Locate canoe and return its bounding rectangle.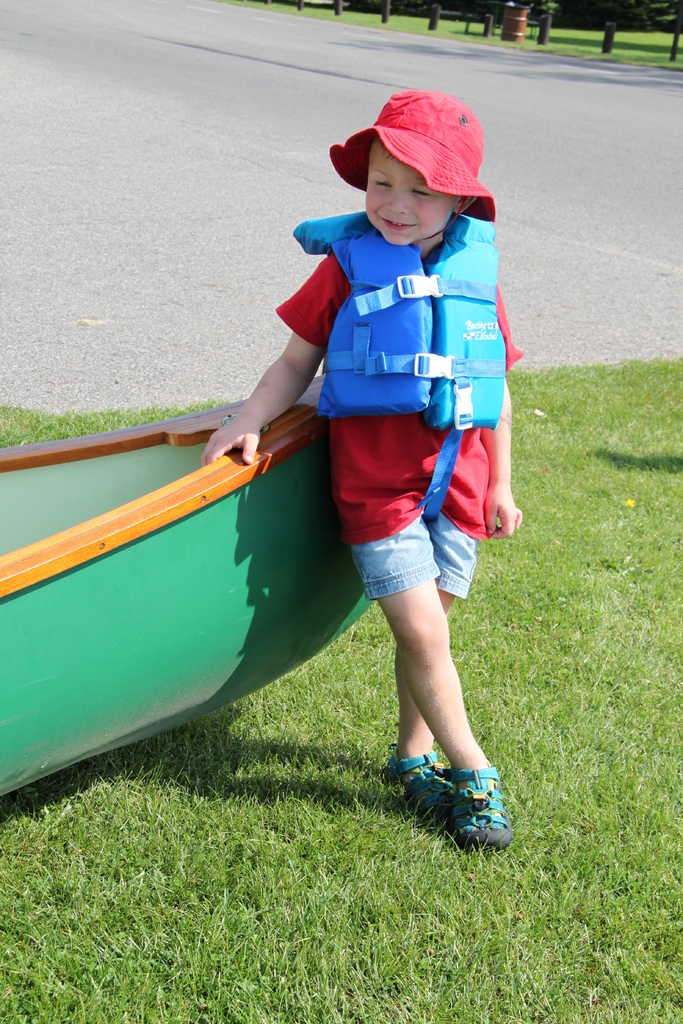
x1=15 y1=369 x2=403 y2=780.
